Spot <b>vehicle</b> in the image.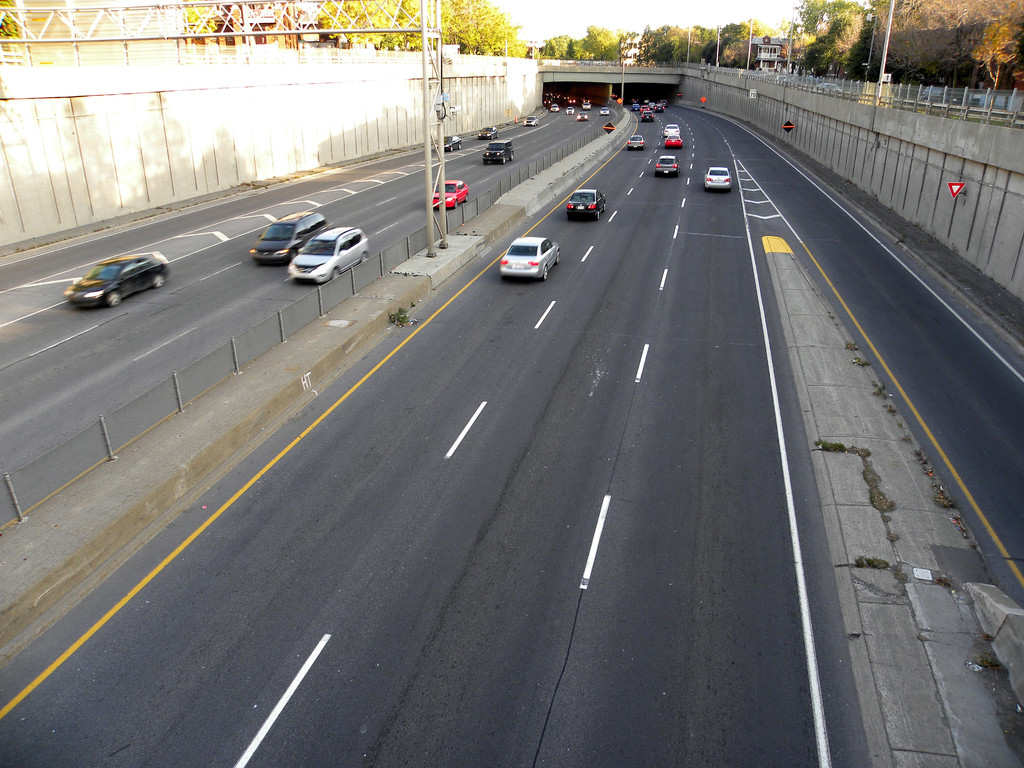
<b>vehicle</b> found at {"x1": 434, "y1": 134, "x2": 463, "y2": 154}.
